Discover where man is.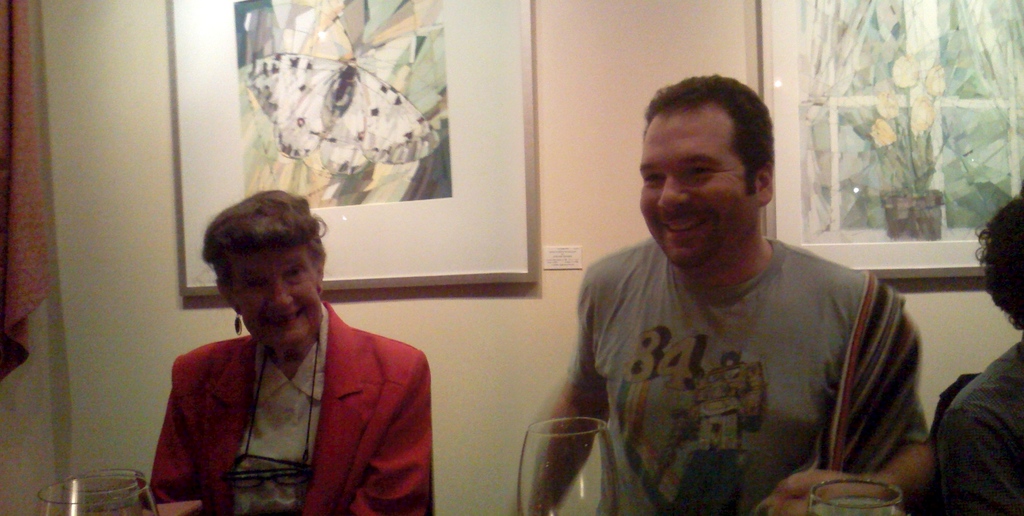
Discovered at (537,86,929,515).
